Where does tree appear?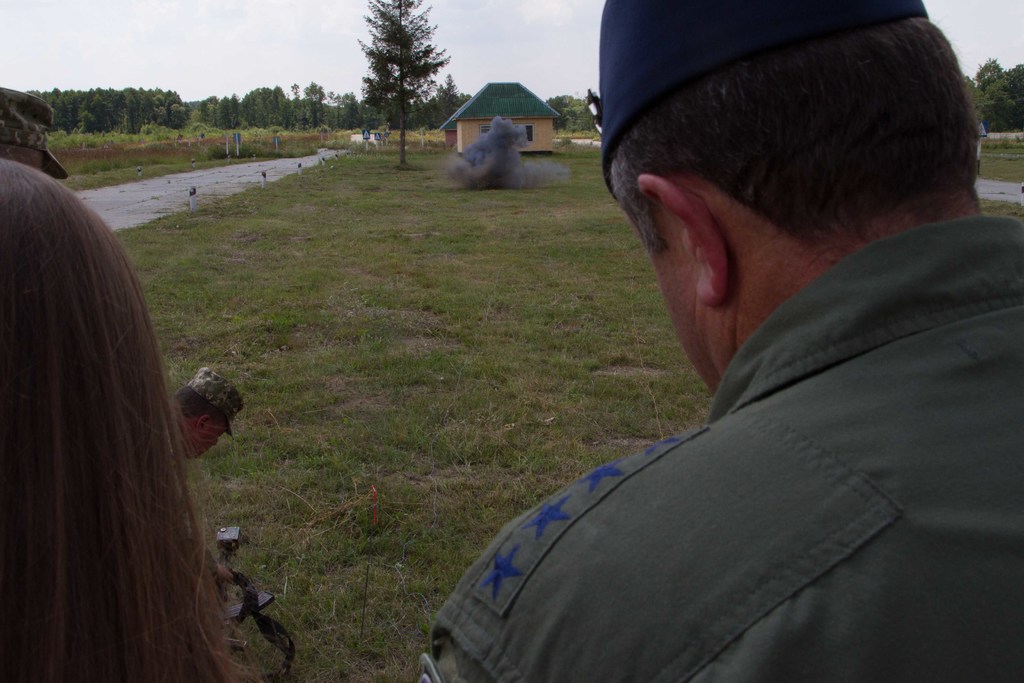
Appears at box(968, 58, 1004, 84).
